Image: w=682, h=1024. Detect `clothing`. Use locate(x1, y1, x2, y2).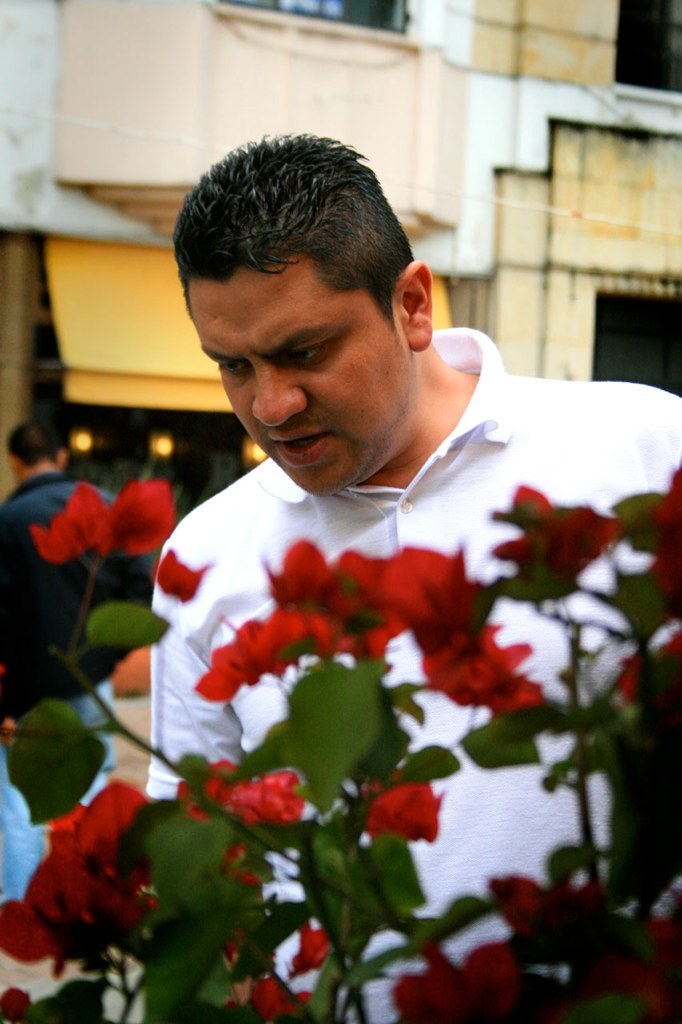
locate(149, 323, 681, 1023).
